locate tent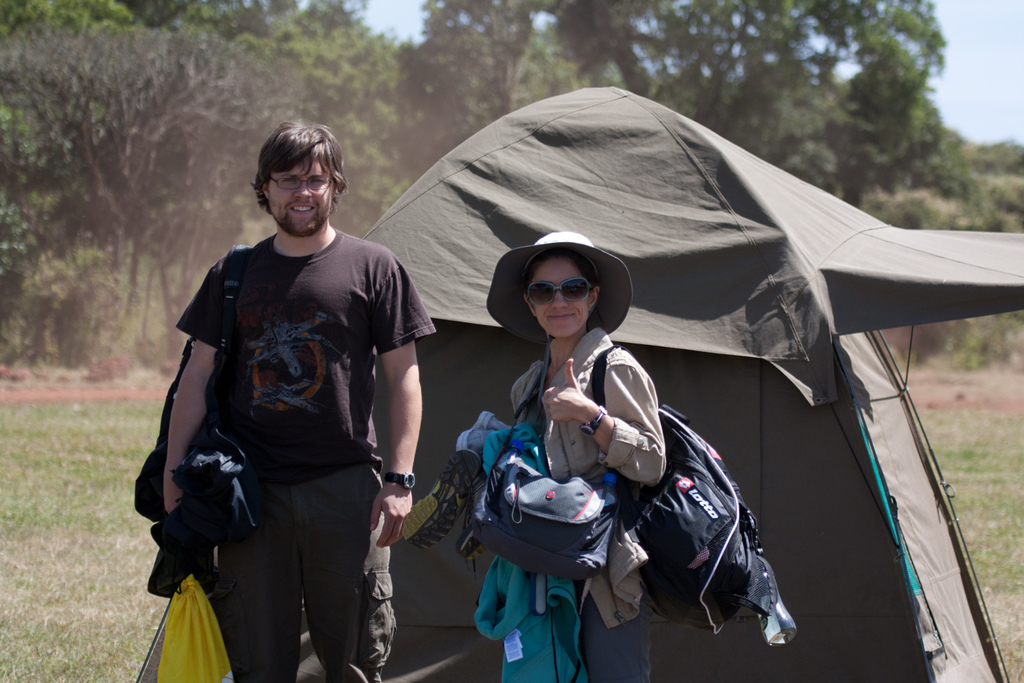
293:79:1023:682
